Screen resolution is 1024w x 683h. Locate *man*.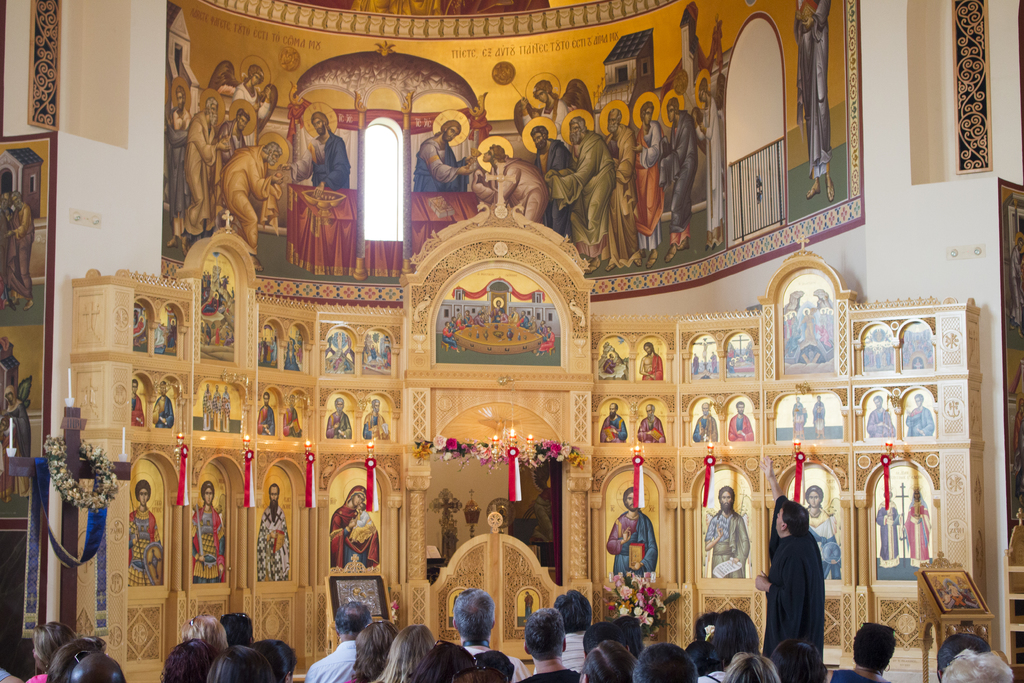
bbox(454, 588, 529, 682).
